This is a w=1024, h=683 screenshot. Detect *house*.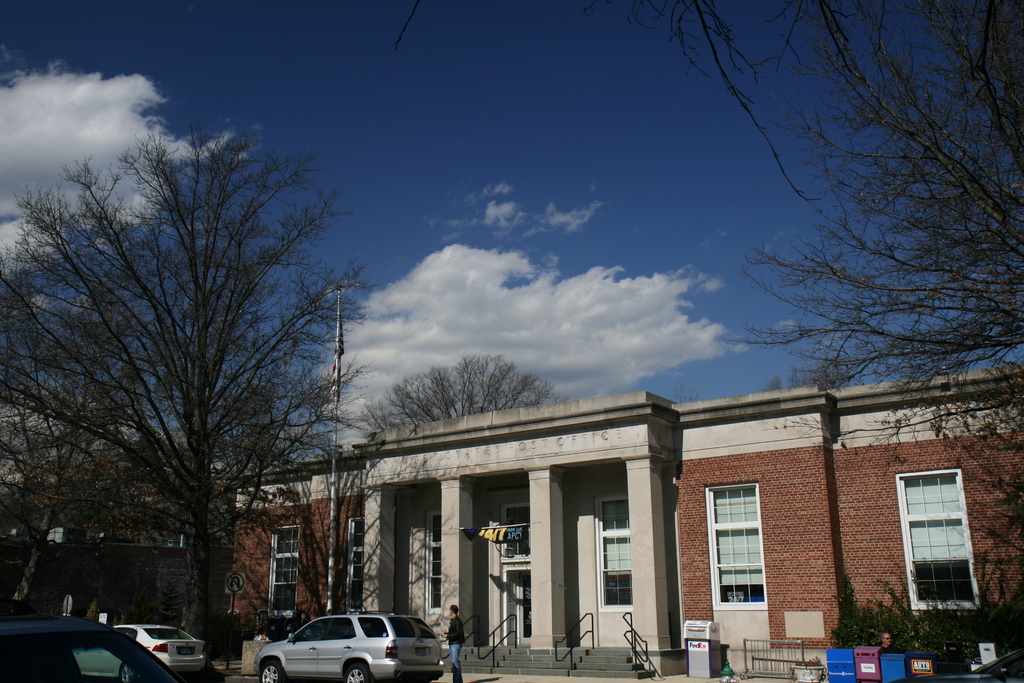
[213, 363, 1023, 682].
